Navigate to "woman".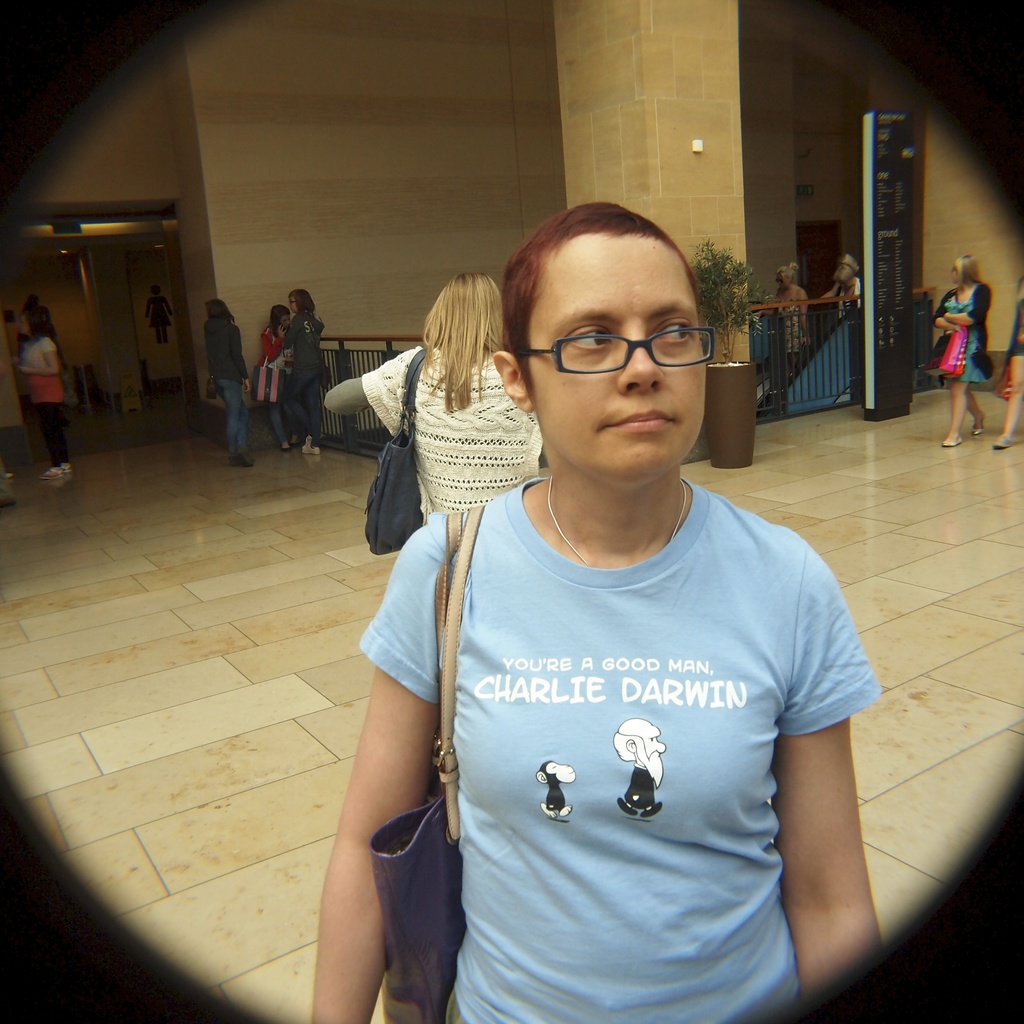
Navigation target: bbox(356, 196, 897, 1015).
